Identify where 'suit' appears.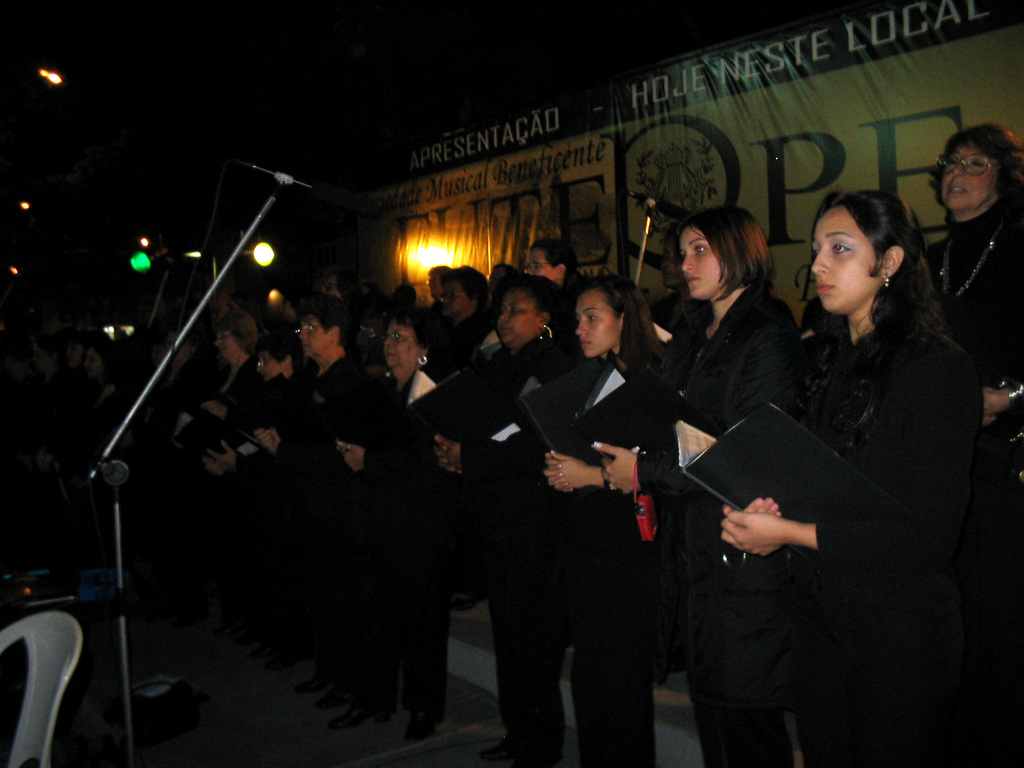
Appears at 785:324:982:762.
